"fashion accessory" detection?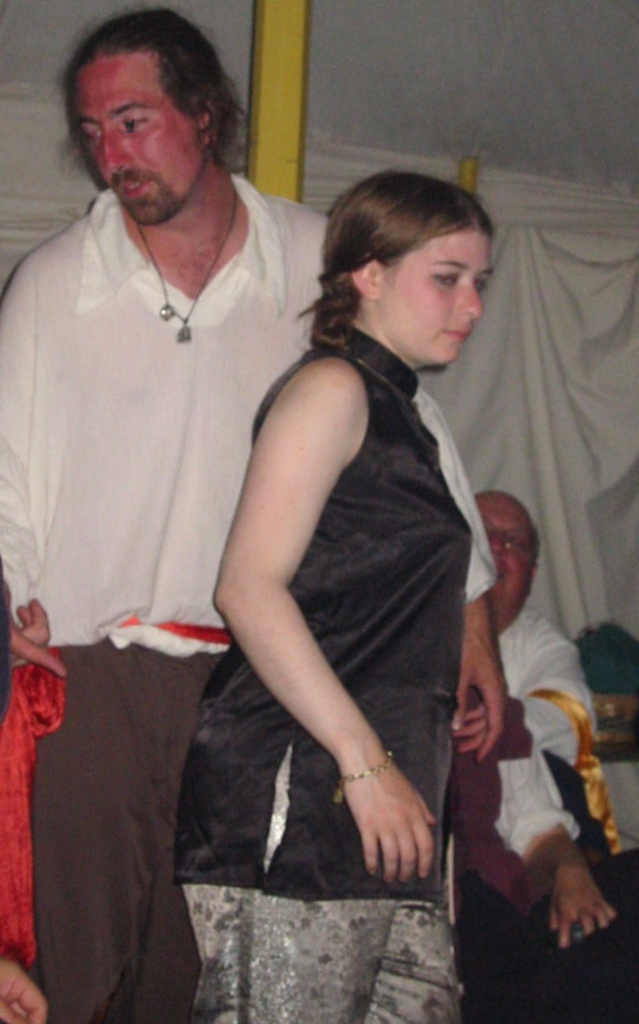
[left=0, top=648, right=63, bottom=965]
